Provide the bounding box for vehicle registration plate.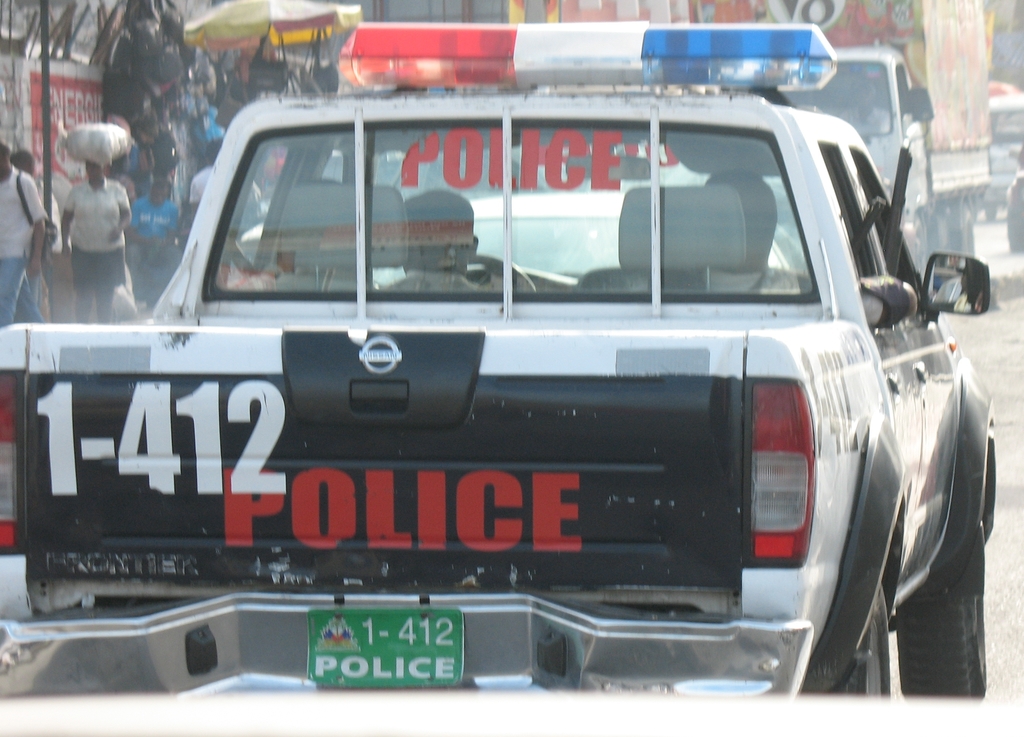
x1=305, y1=608, x2=466, y2=690.
